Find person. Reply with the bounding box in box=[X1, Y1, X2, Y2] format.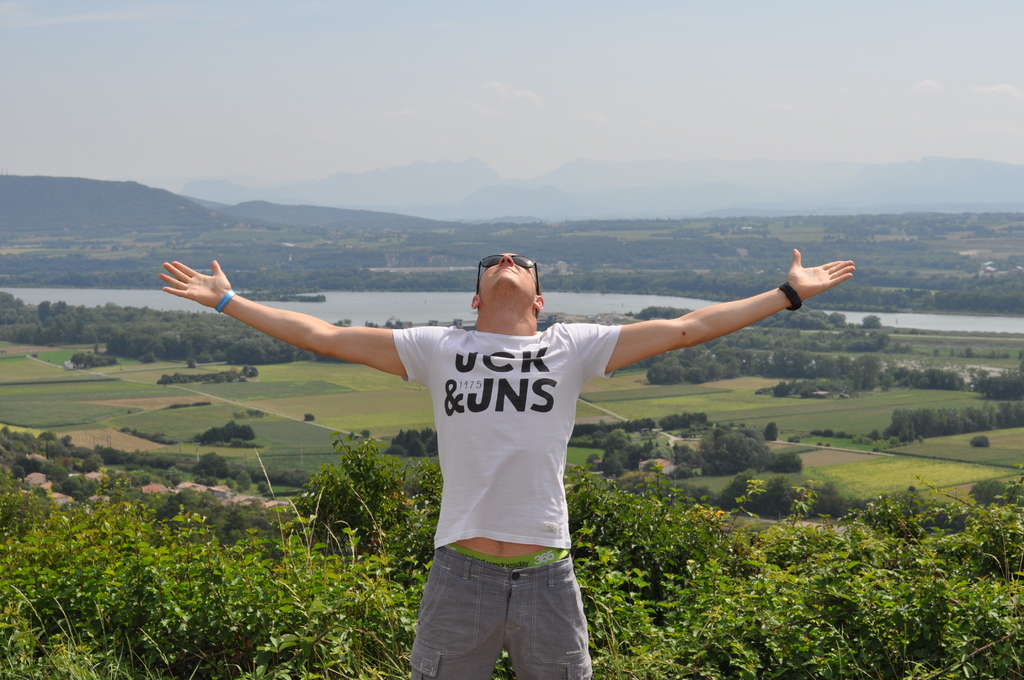
box=[152, 241, 856, 679].
